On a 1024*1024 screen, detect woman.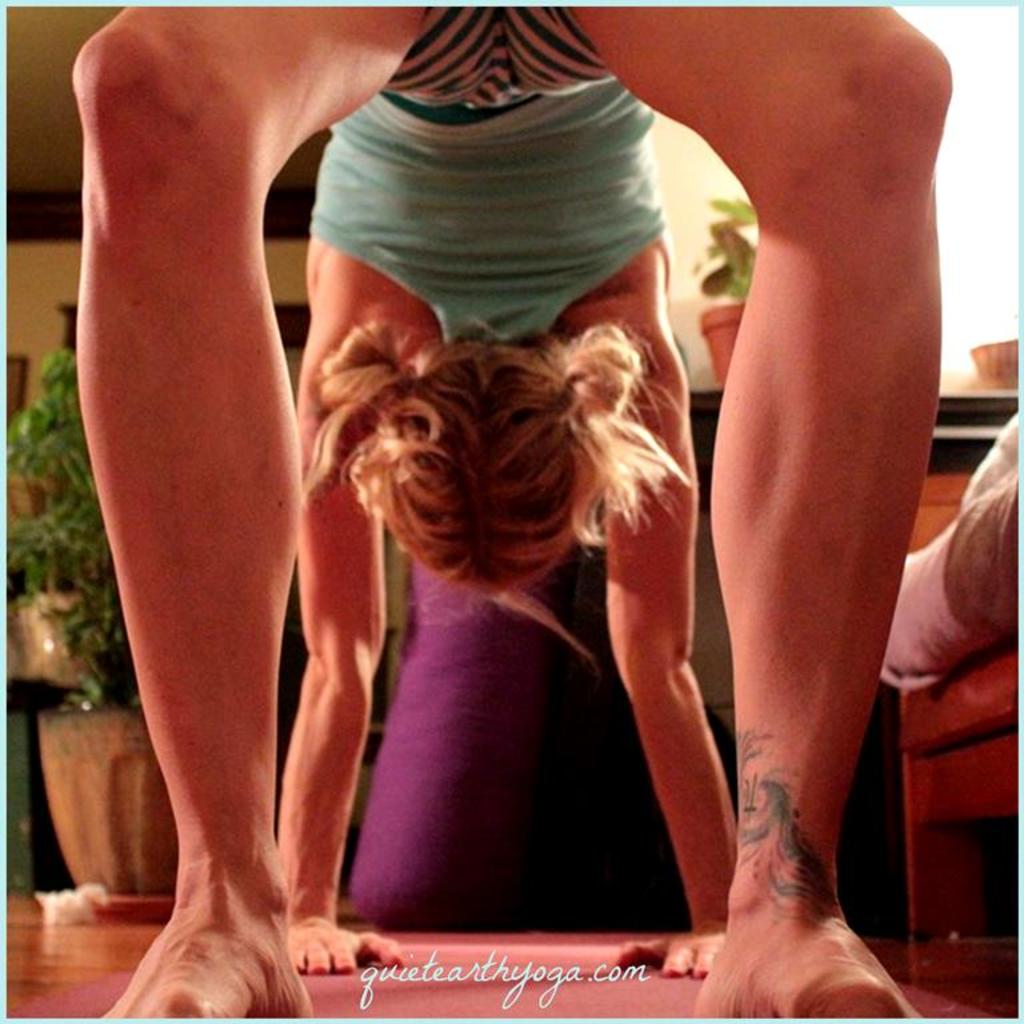
<box>71,0,932,1023</box>.
